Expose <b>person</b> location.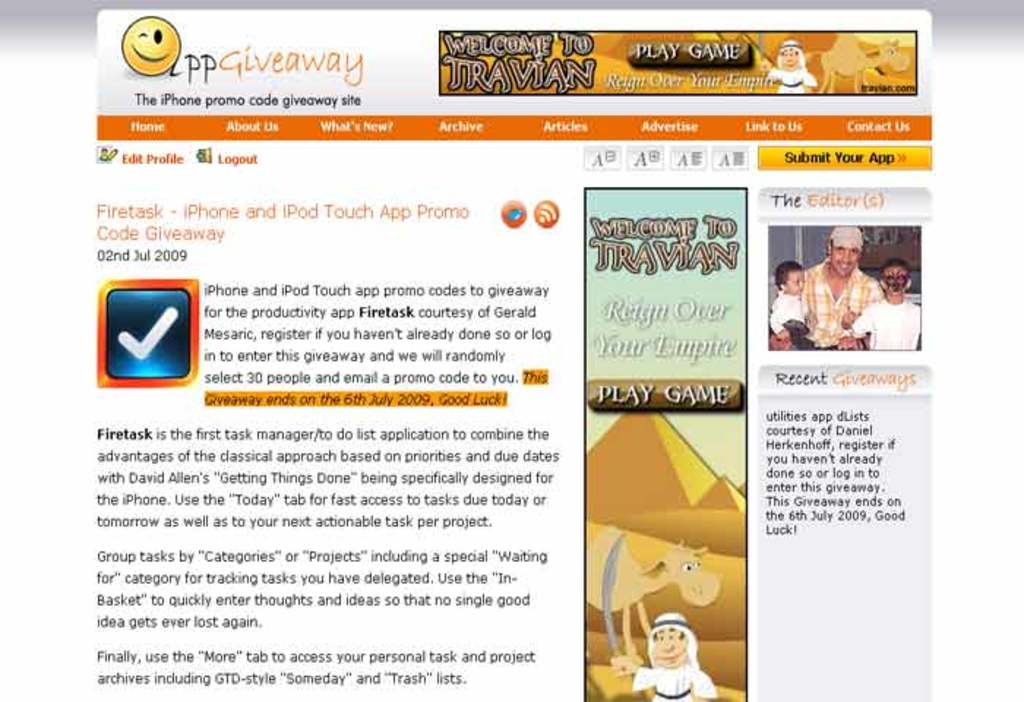
Exposed at Rect(769, 41, 818, 99).
